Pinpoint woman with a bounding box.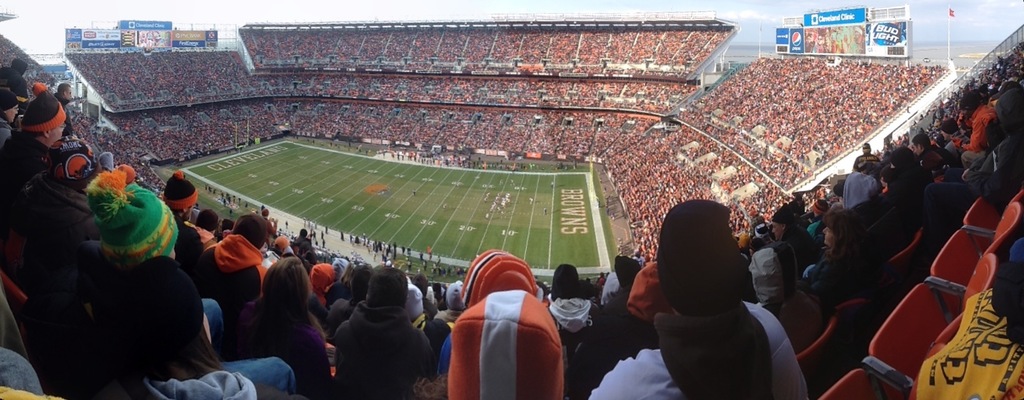
Rect(797, 210, 876, 316).
